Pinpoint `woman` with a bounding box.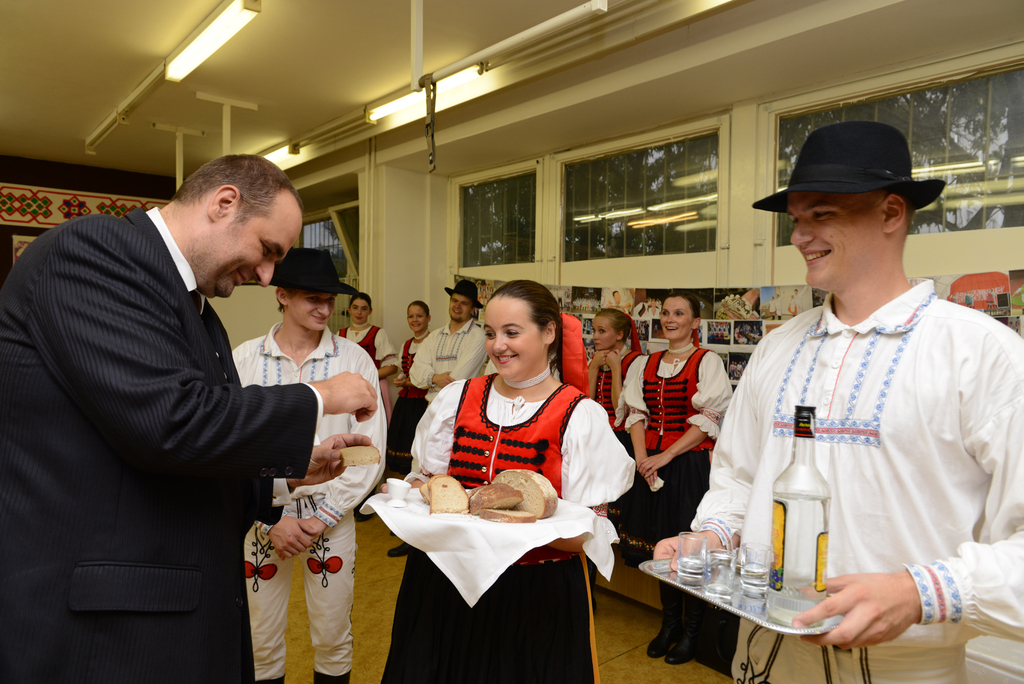
bbox=[383, 298, 431, 478].
